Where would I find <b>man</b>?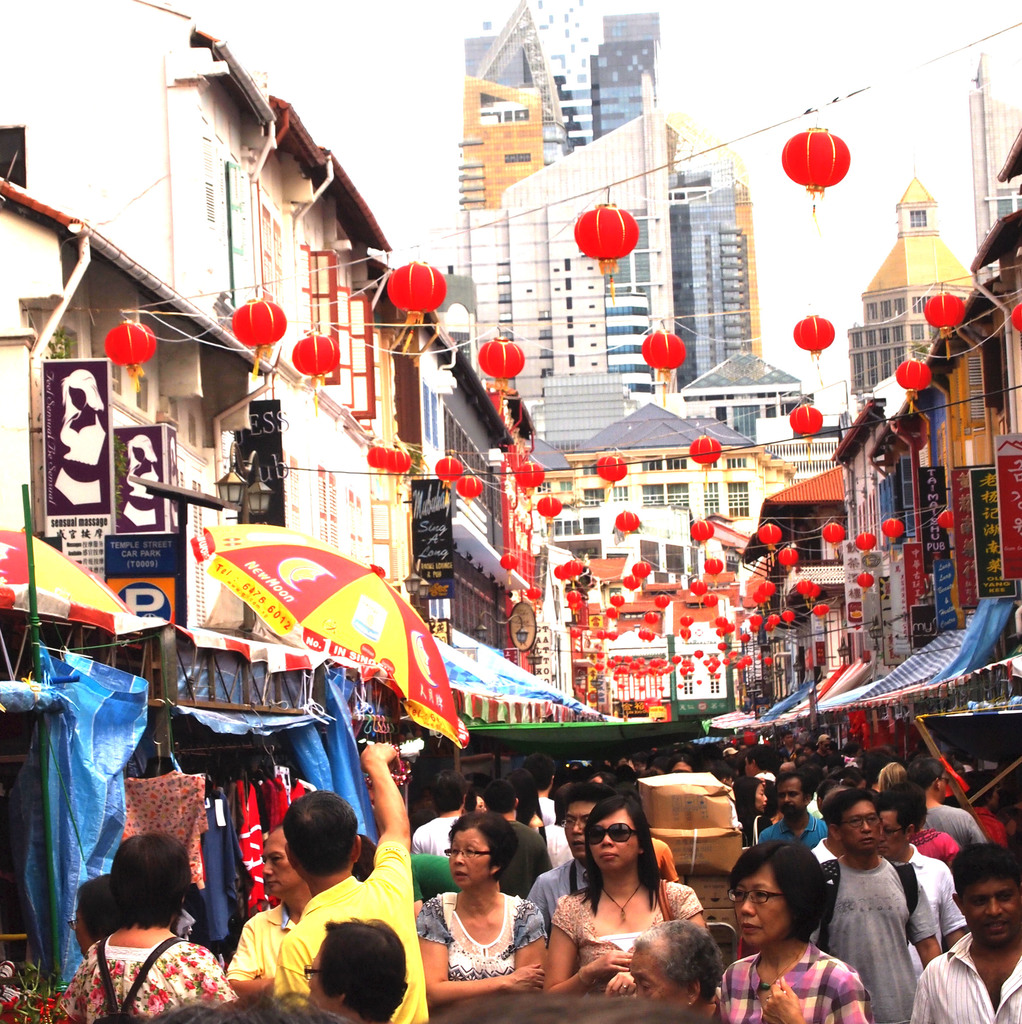
At x1=451 y1=775 x2=554 y2=906.
